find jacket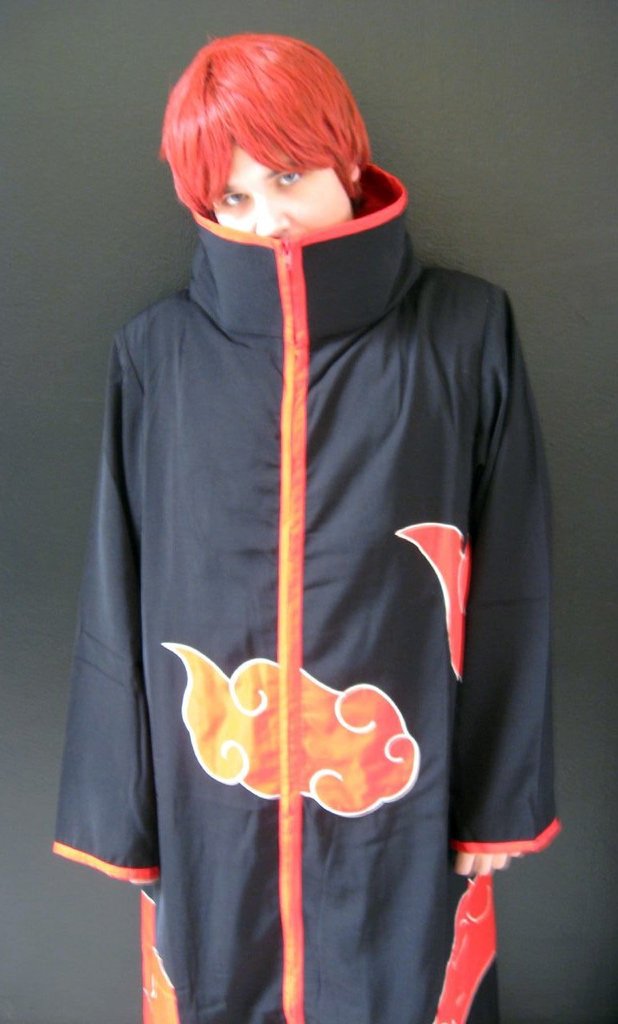
pyautogui.locateOnScreen(44, 158, 562, 1023)
